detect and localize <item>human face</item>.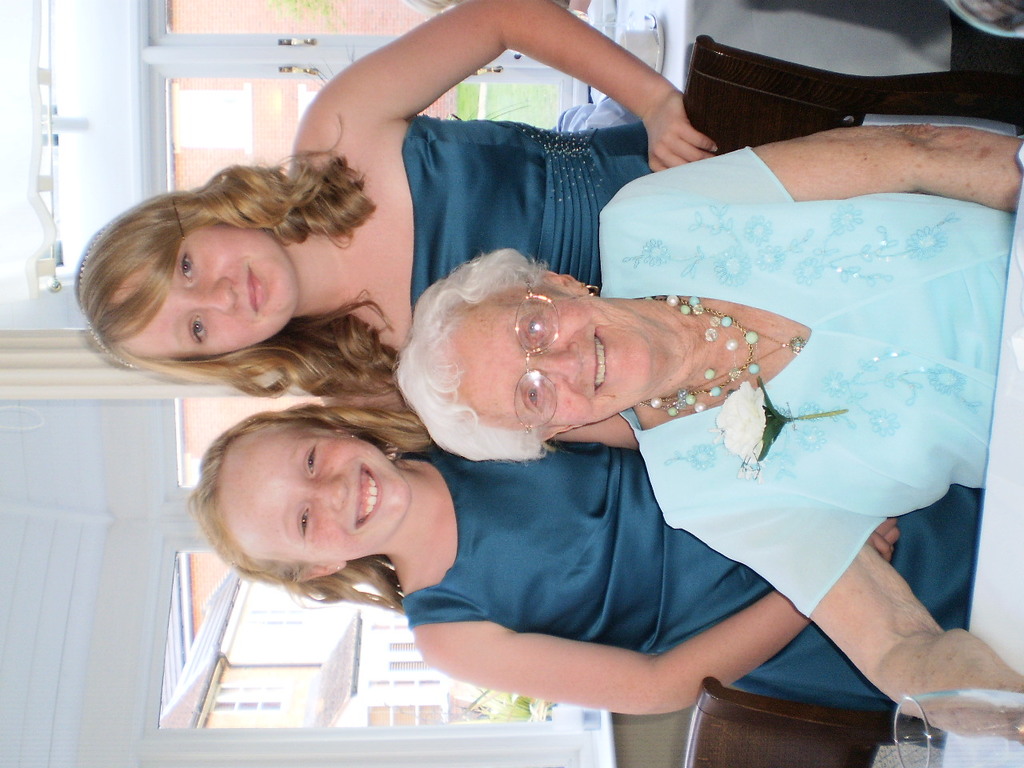
Localized at x1=103 y1=222 x2=295 y2=362.
